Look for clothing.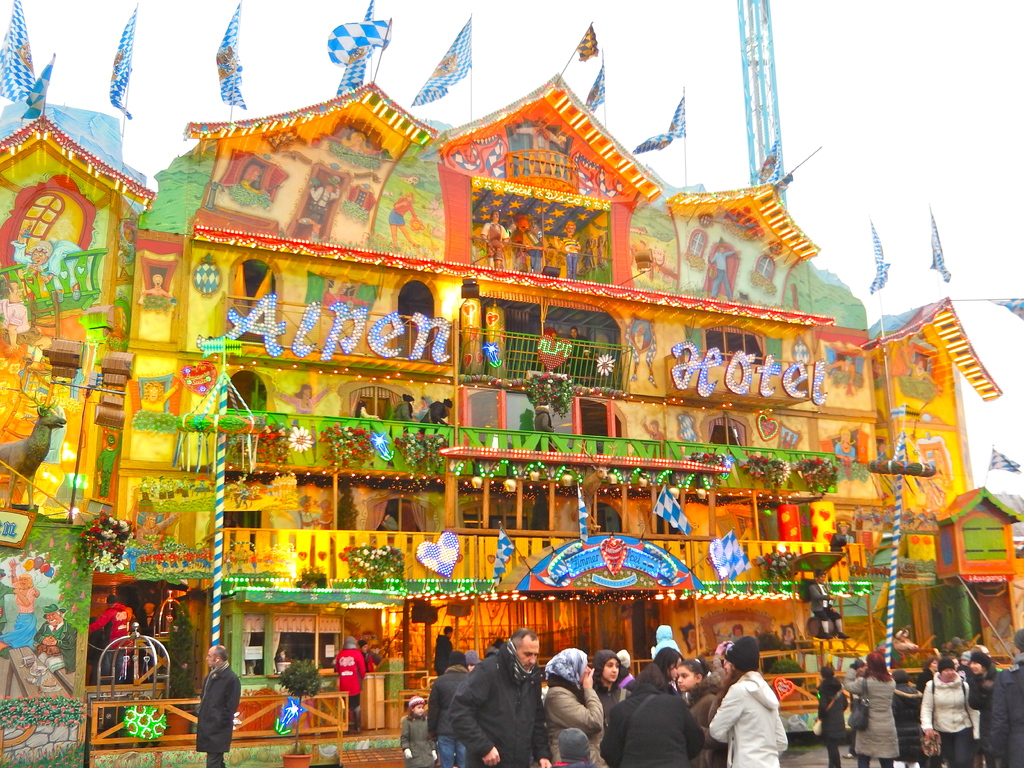
Found: x1=851 y1=671 x2=905 y2=767.
